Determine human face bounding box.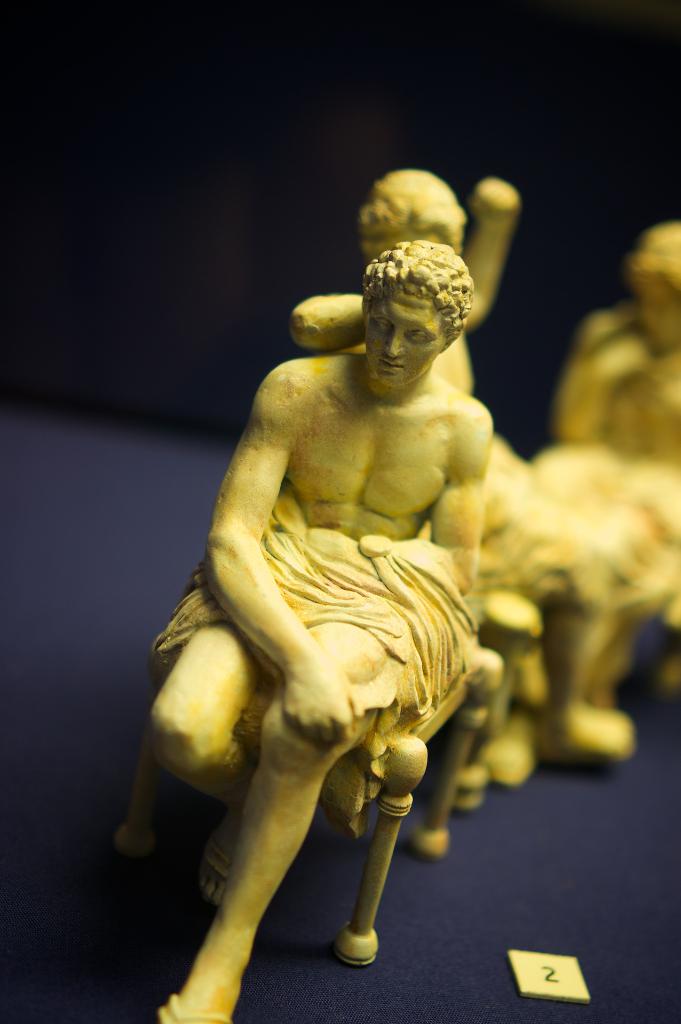
Determined: region(643, 274, 680, 353).
